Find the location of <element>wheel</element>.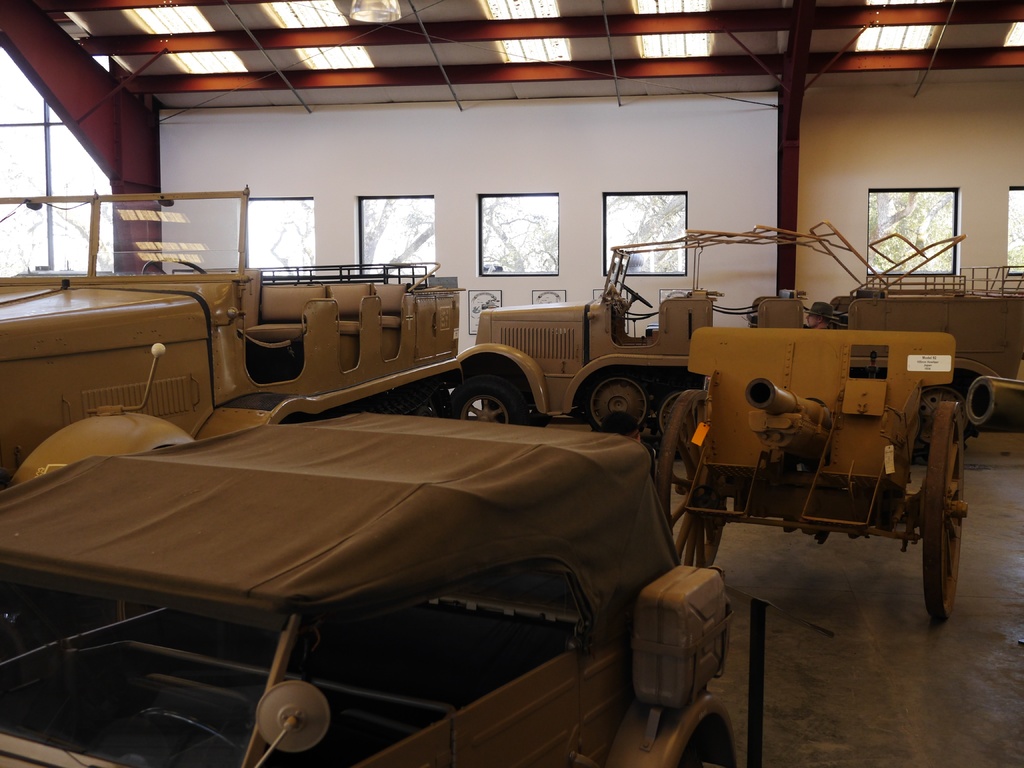
Location: [left=586, top=365, right=661, bottom=433].
